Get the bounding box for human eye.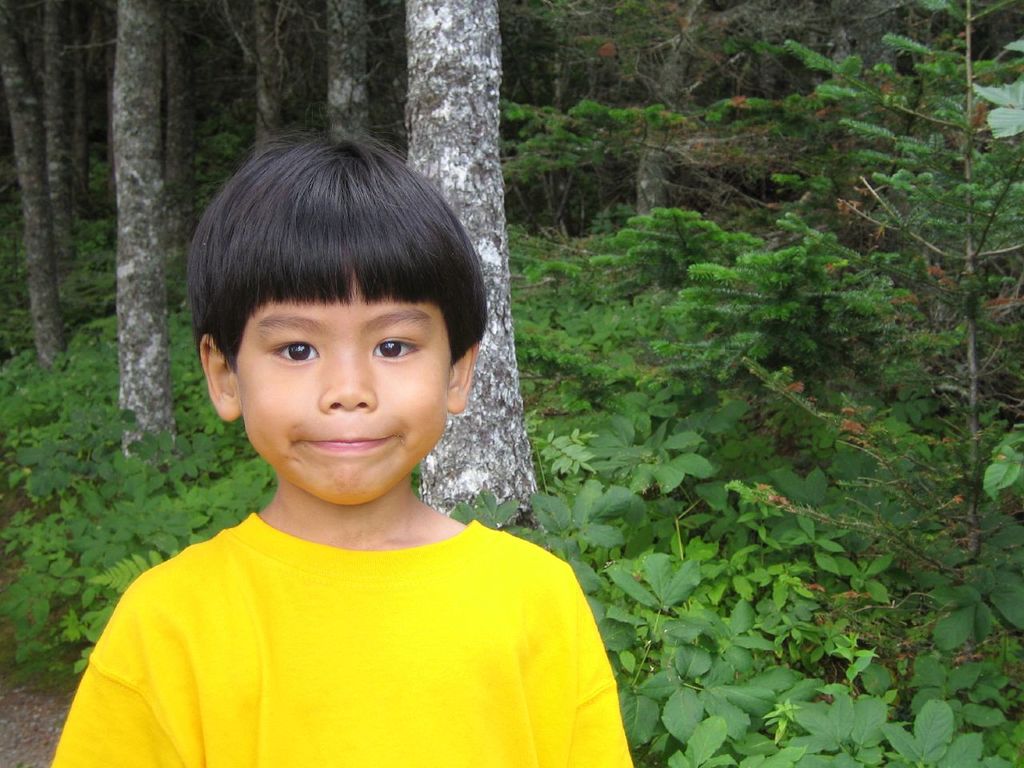
{"left": 270, "top": 334, "right": 321, "bottom": 366}.
